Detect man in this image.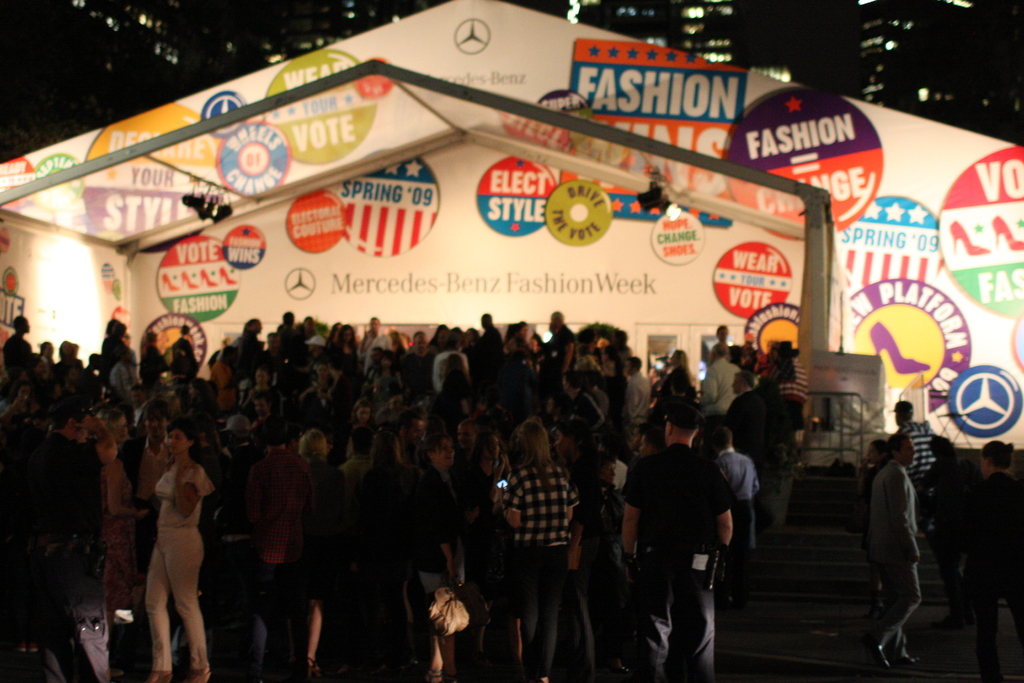
Detection: (715,429,757,605).
